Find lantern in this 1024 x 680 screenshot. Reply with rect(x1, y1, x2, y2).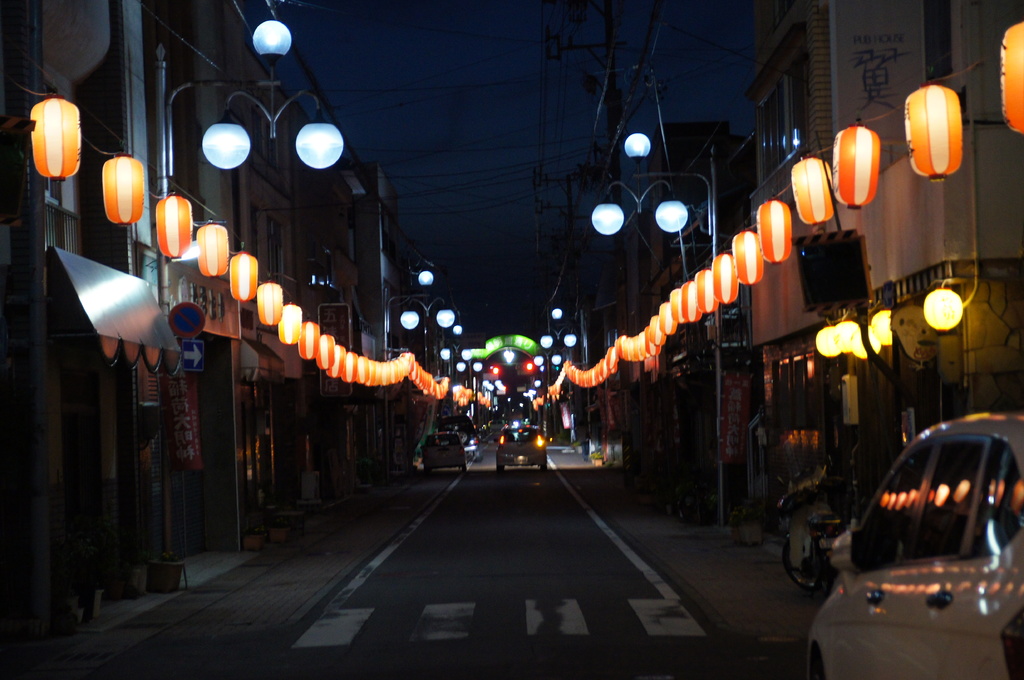
rect(199, 222, 229, 276).
